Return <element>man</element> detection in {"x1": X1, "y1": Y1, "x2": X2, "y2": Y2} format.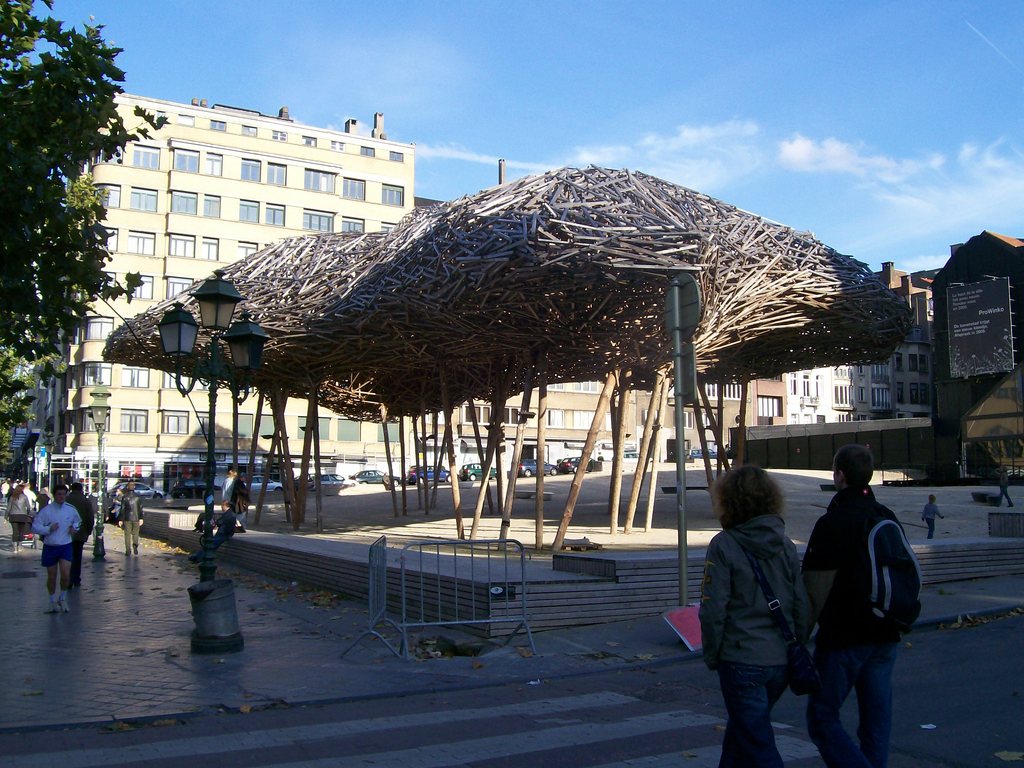
{"x1": 67, "y1": 479, "x2": 97, "y2": 586}.
